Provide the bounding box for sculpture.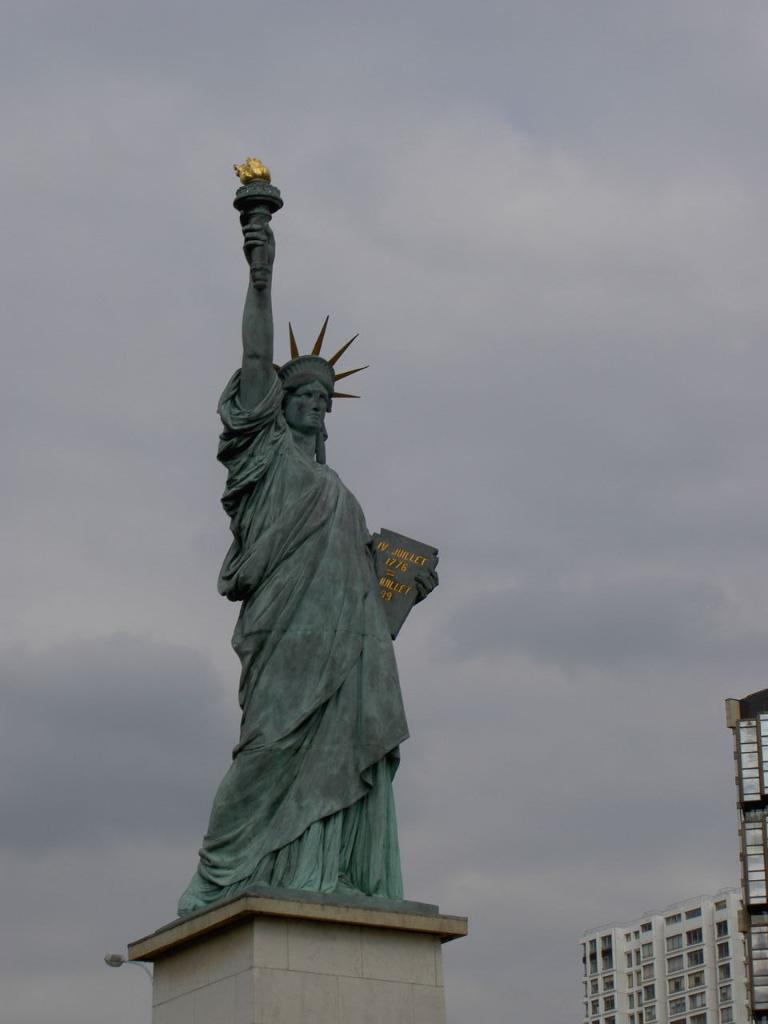
(left=146, top=141, right=460, bottom=931).
